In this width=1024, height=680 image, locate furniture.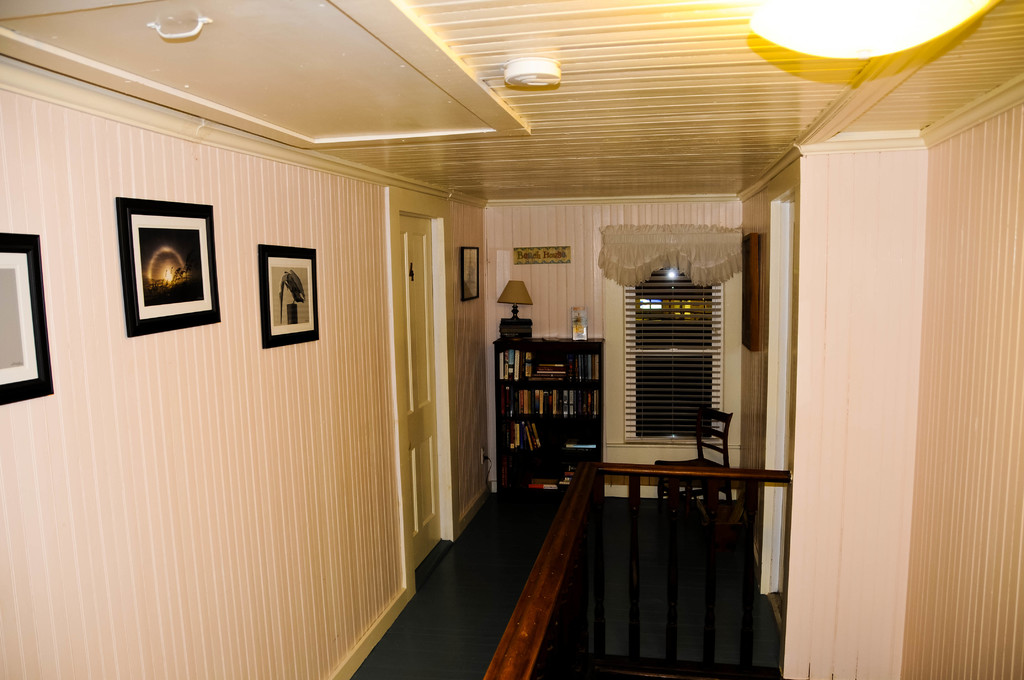
Bounding box: (left=652, top=401, right=735, bottom=512).
